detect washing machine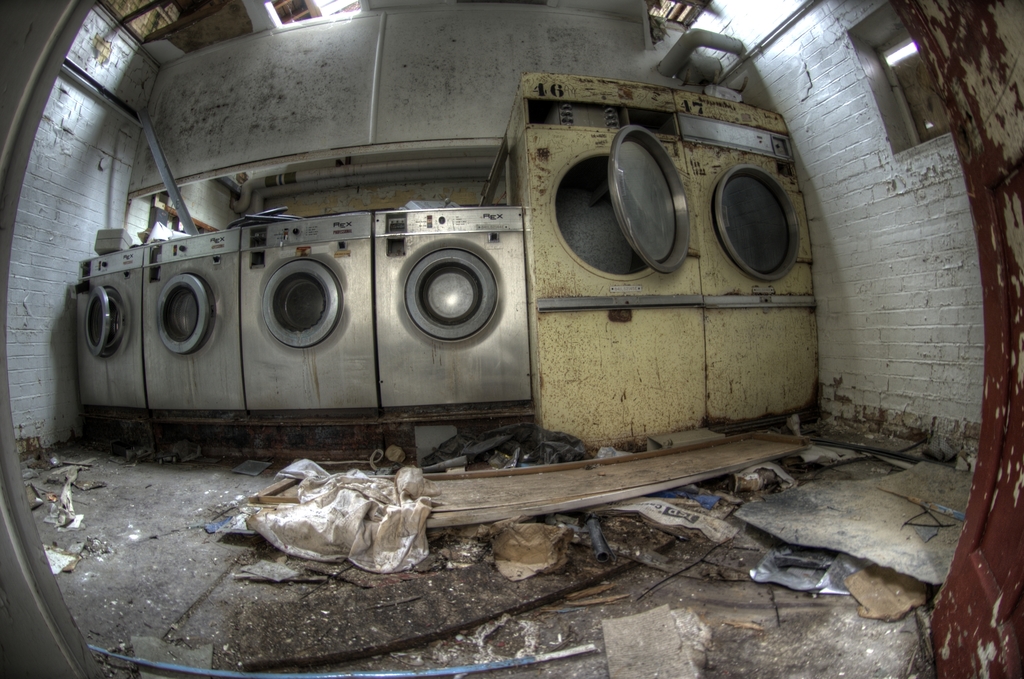
bbox=(238, 192, 378, 417)
